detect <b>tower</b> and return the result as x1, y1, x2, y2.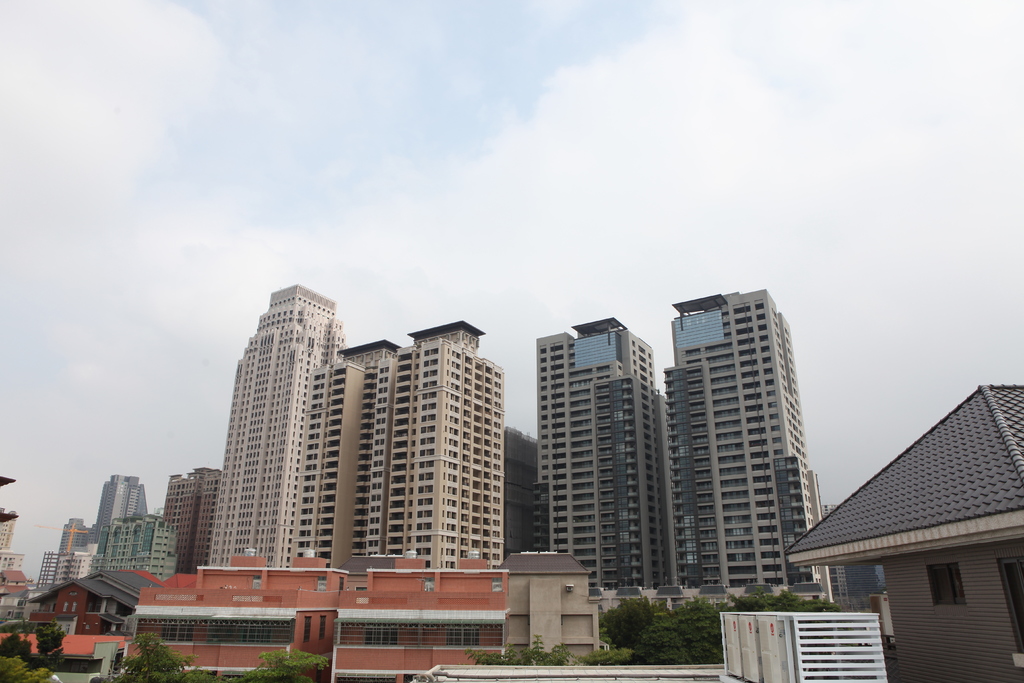
88, 475, 152, 527.
